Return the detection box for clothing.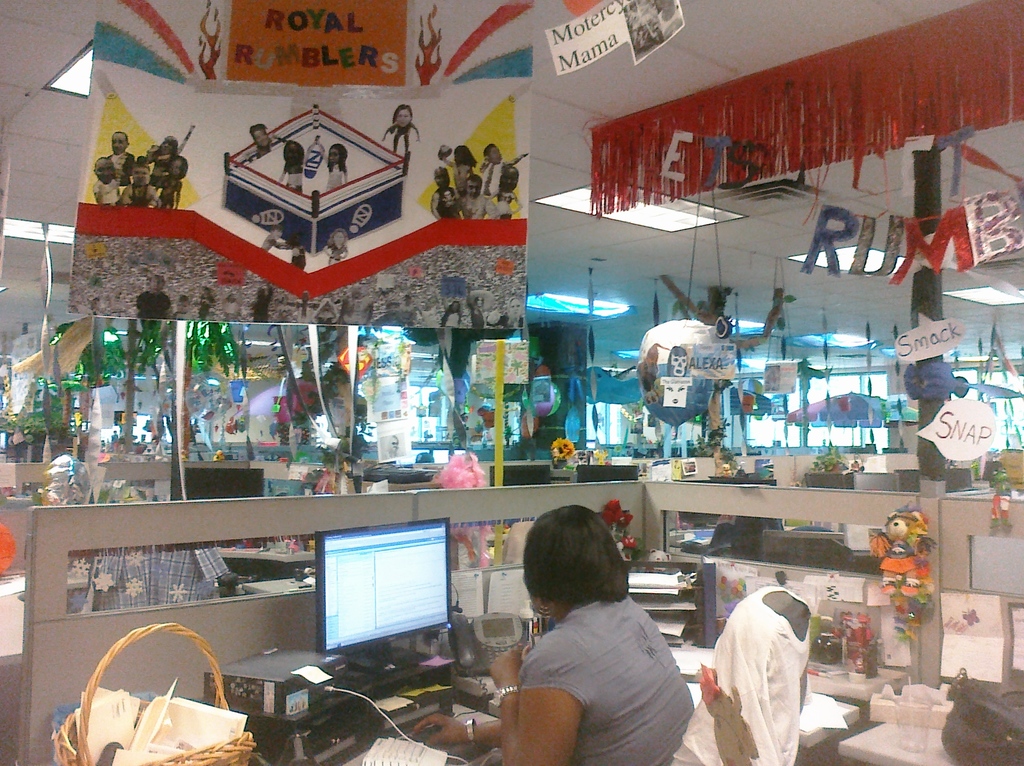
{"x1": 497, "y1": 569, "x2": 713, "y2": 753}.
